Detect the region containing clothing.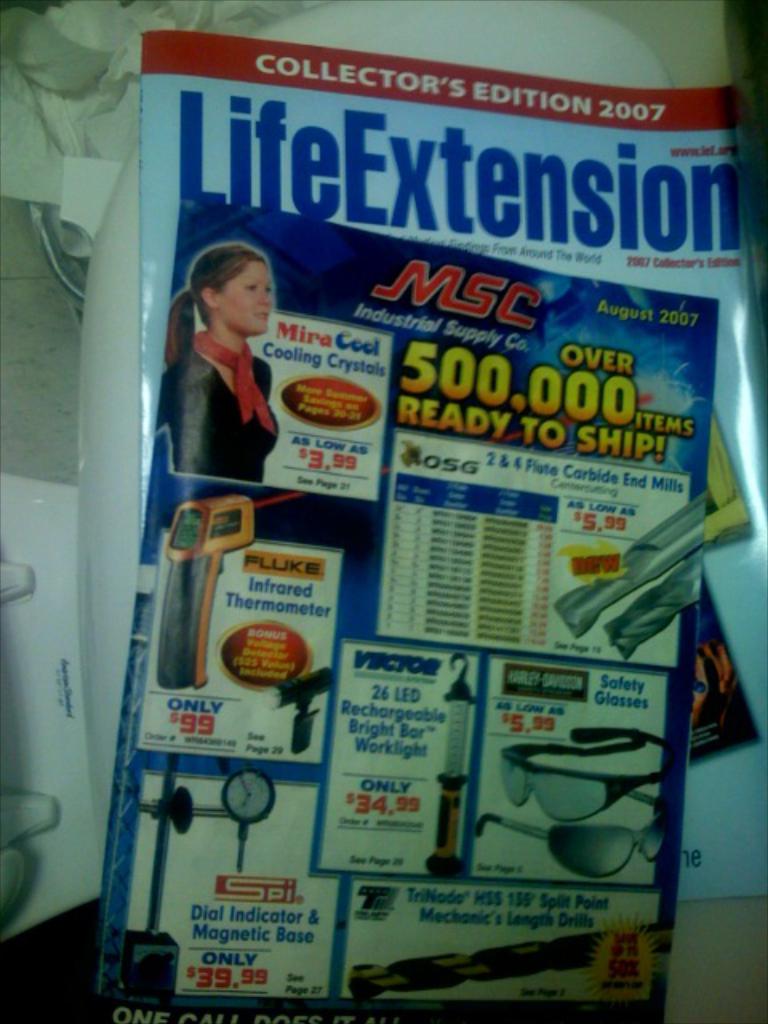
166 344 275 480.
